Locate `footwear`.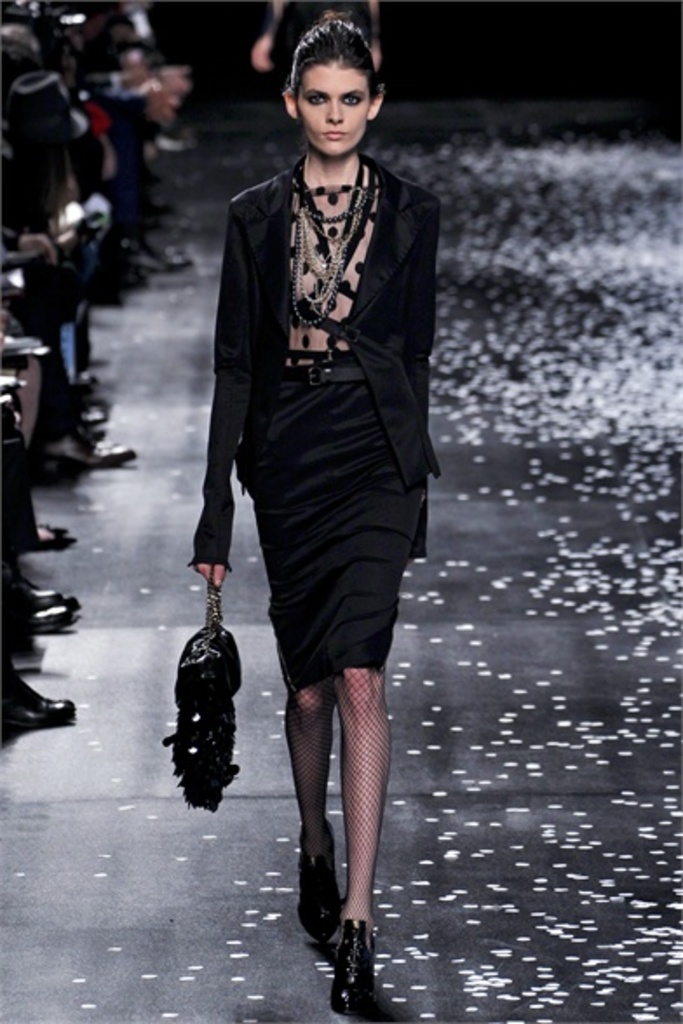
Bounding box: select_region(28, 599, 75, 629).
